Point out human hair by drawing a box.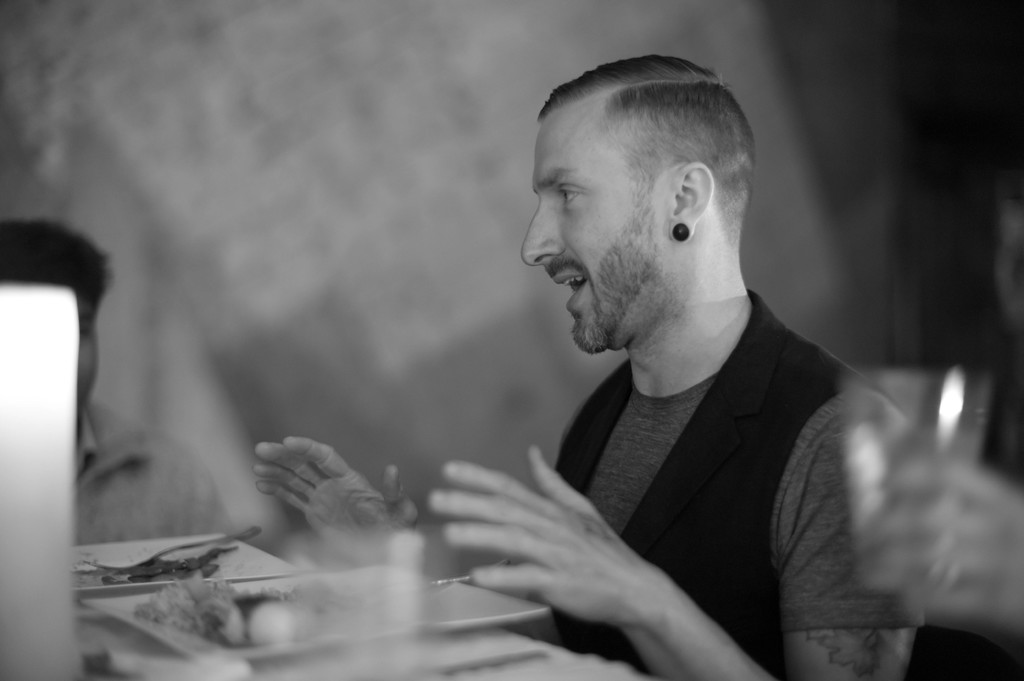
x1=0, y1=212, x2=117, y2=312.
